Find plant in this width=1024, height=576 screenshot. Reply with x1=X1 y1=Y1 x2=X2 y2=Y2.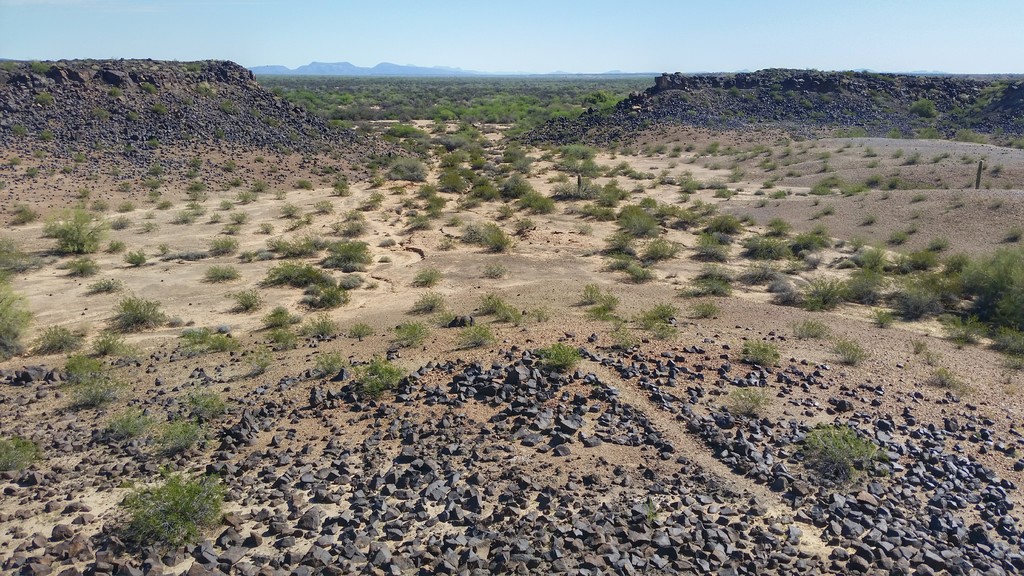
x1=273 y1=234 x2=330 y2=260.
